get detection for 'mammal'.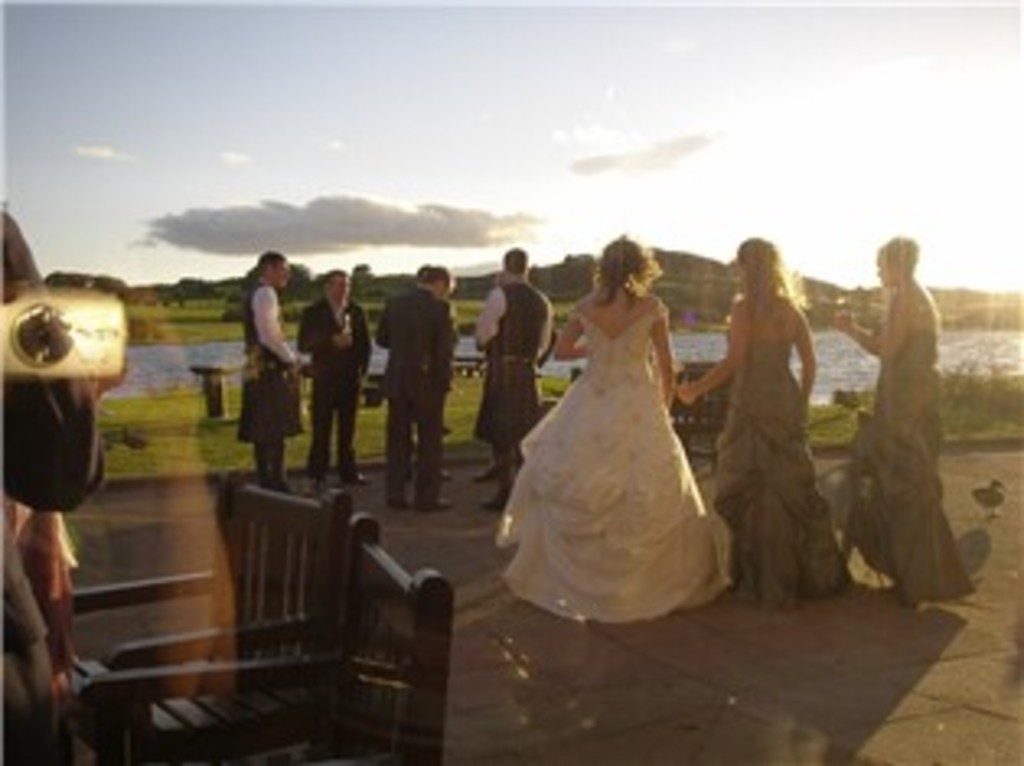
Detection: region(375, 271, 463, 502).
